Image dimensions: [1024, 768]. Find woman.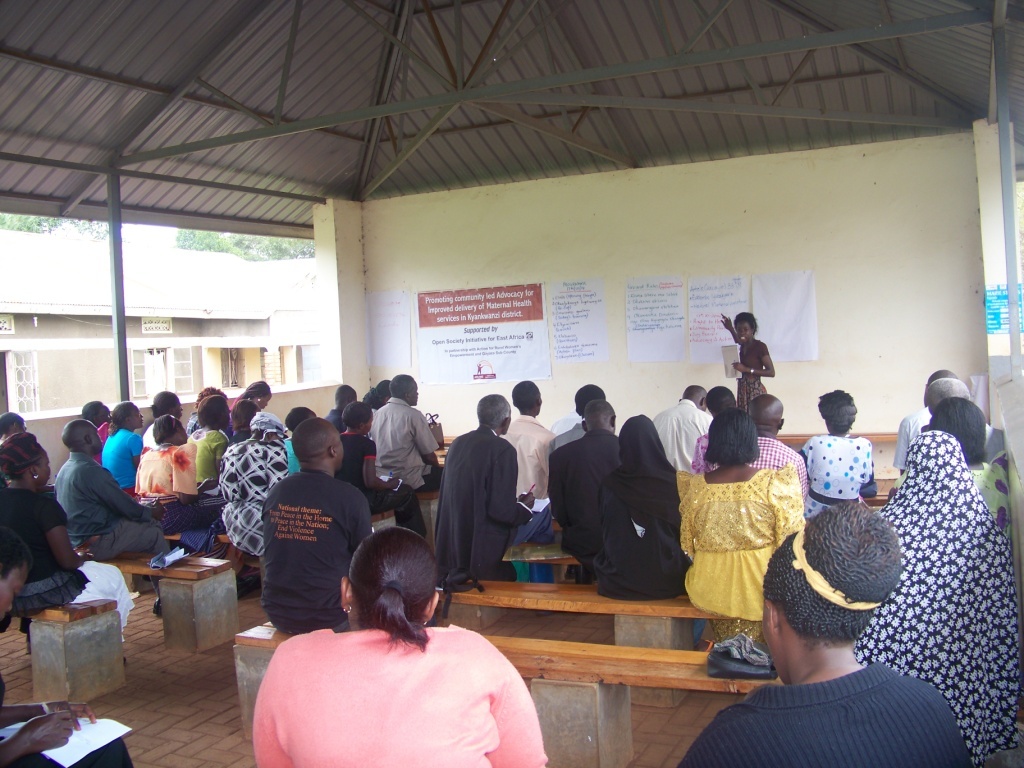
select_region(334, 400, 429, 536).
